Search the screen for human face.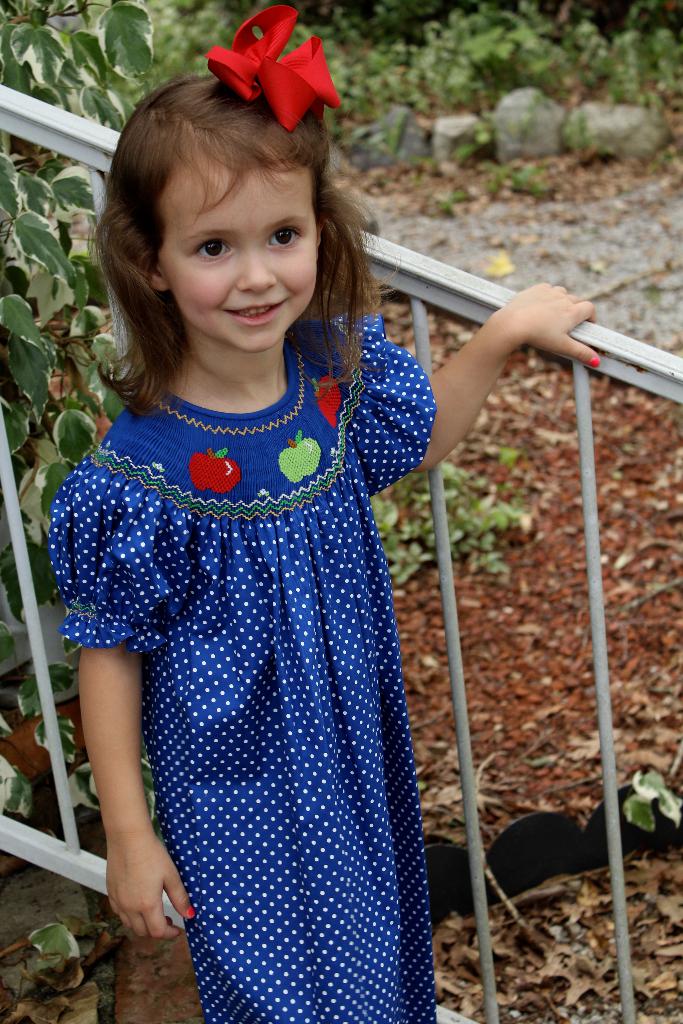
Found at left=159, top=154, right=320, bottom=352.
